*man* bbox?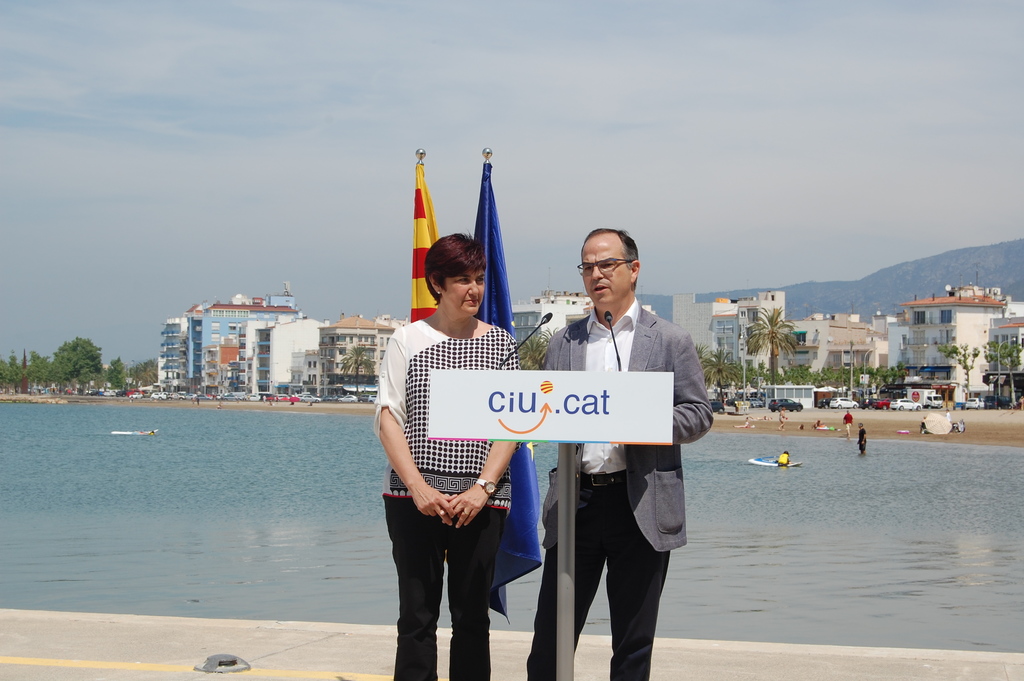
box=[844, 409, 854, 437]
